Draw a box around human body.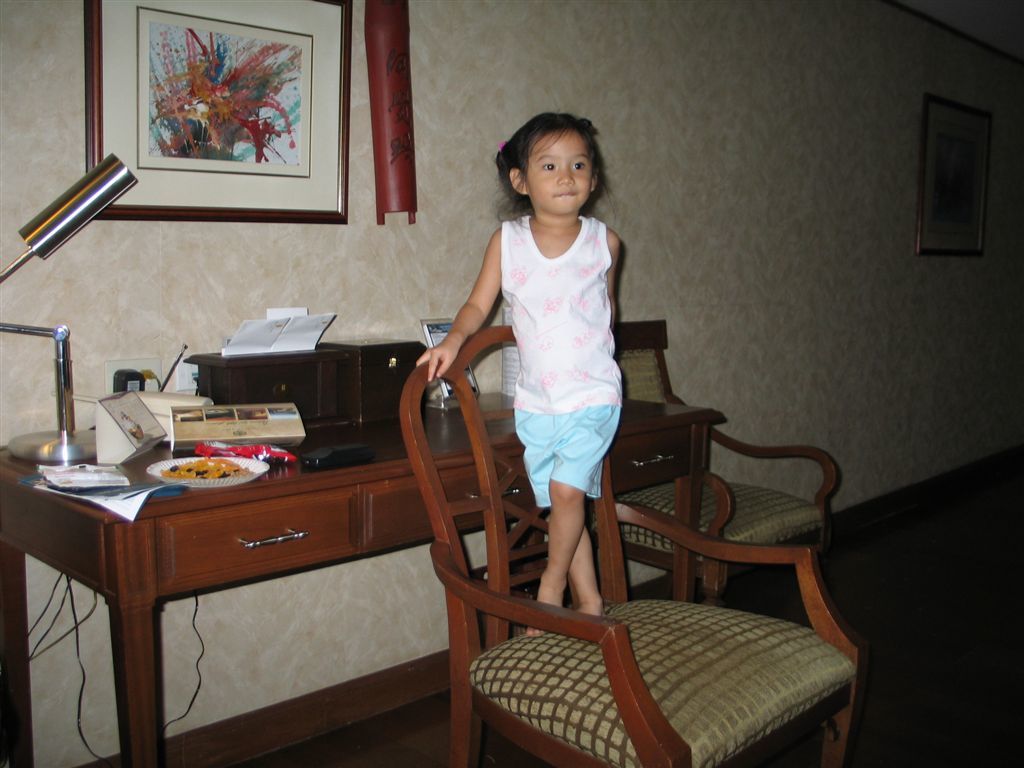
[left=415, top=217, right=629, bottom=640].
